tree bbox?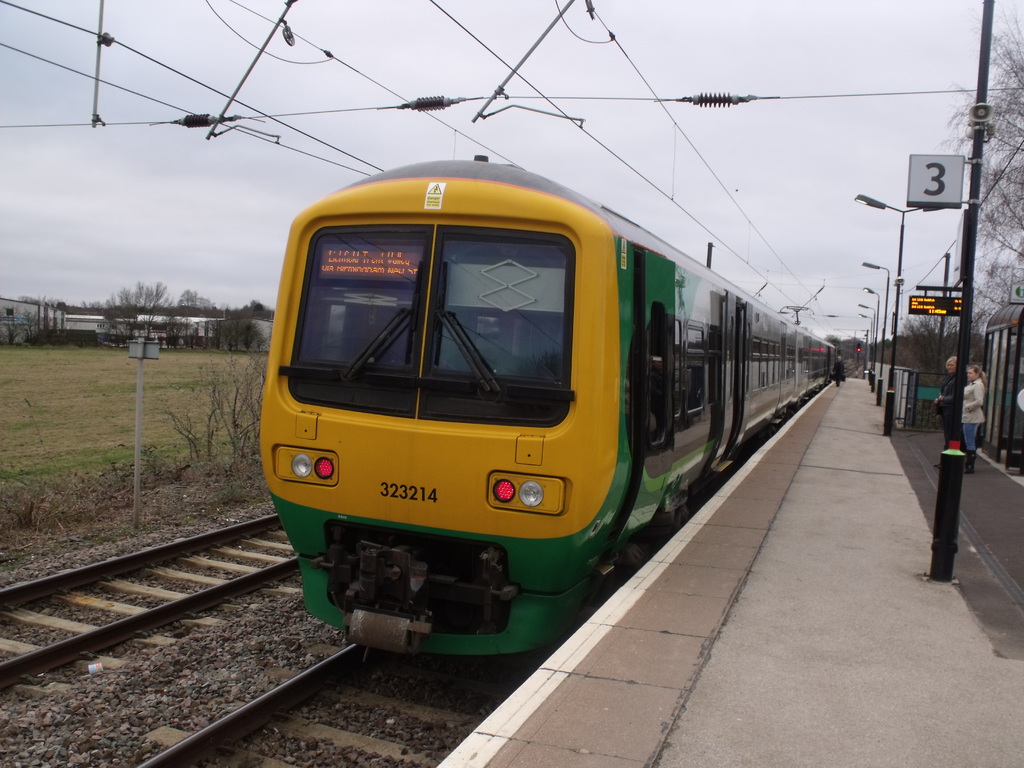
bbox=[924, 0, 1023, 336]
